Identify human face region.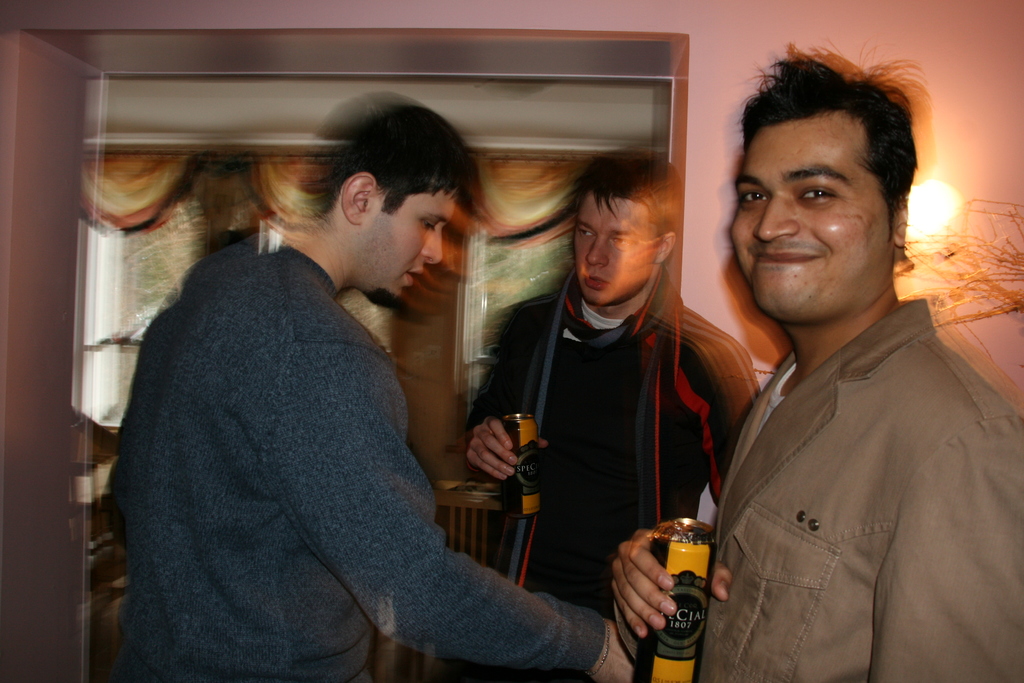
Region: detection(363, 190, 456, 298).
